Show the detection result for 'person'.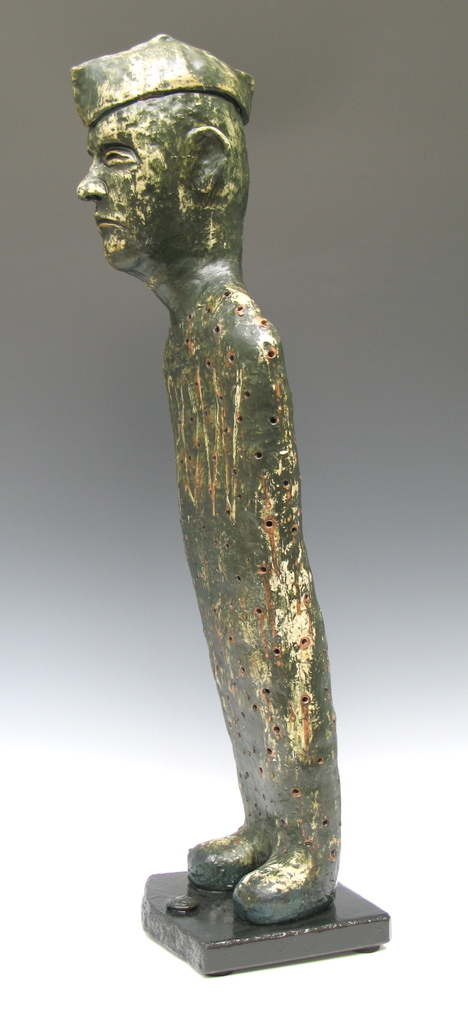
77,89,344,930.
